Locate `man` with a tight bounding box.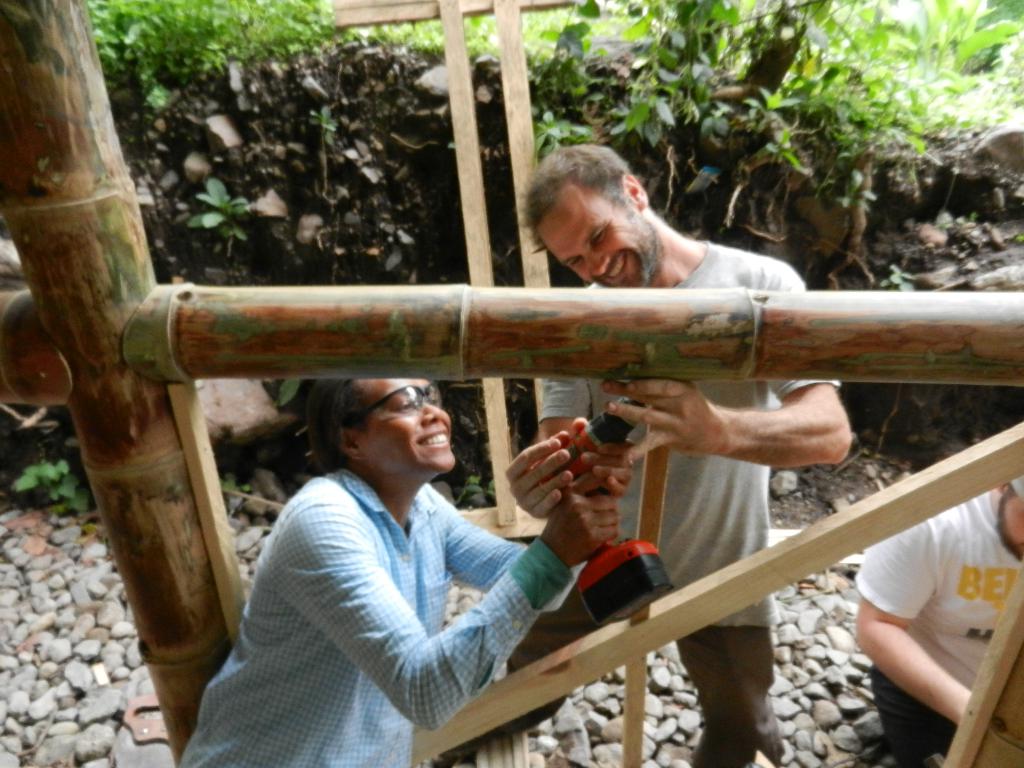
l=492, t=143, r=861, b=767.
